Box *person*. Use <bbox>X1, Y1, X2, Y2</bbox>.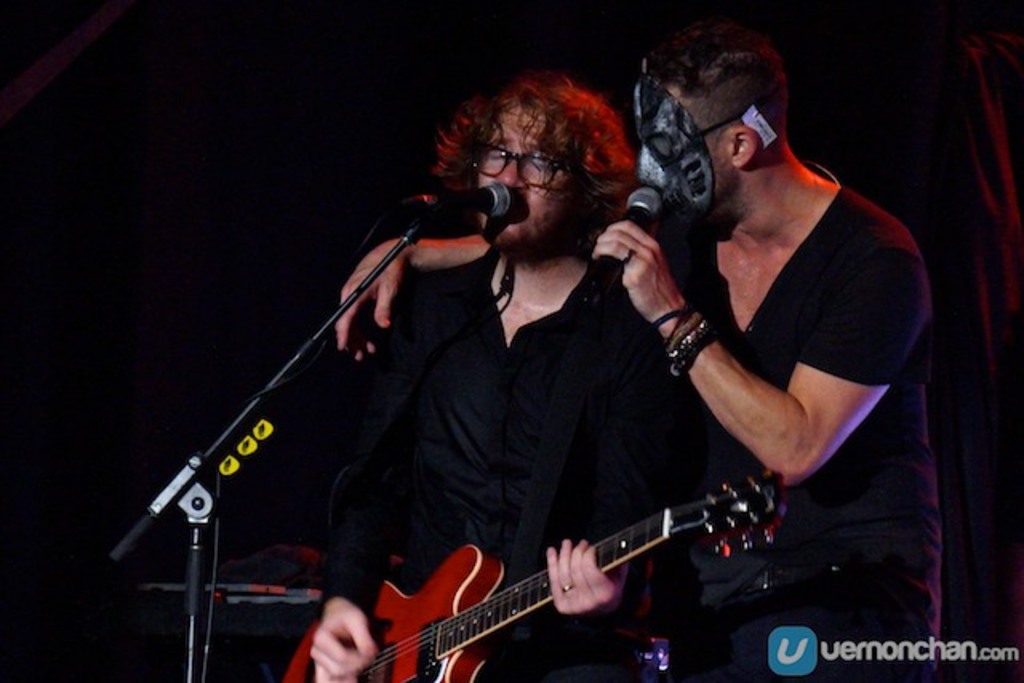
<bbox>326, 24, 941, 681</bbox>.
